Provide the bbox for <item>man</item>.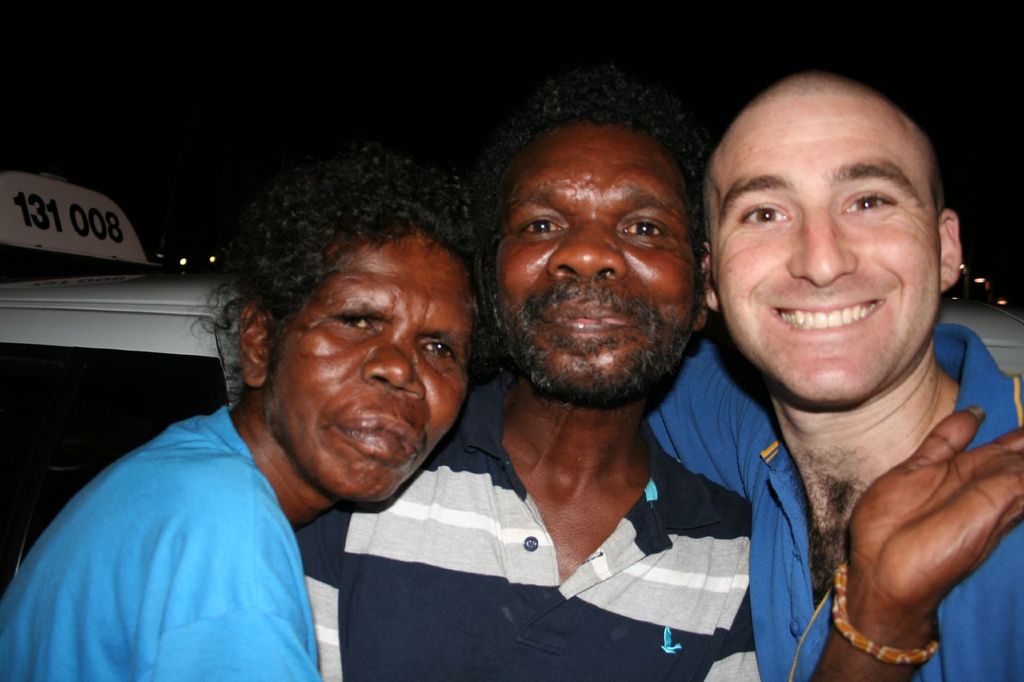
crop(286, 77, 1023, 681).
